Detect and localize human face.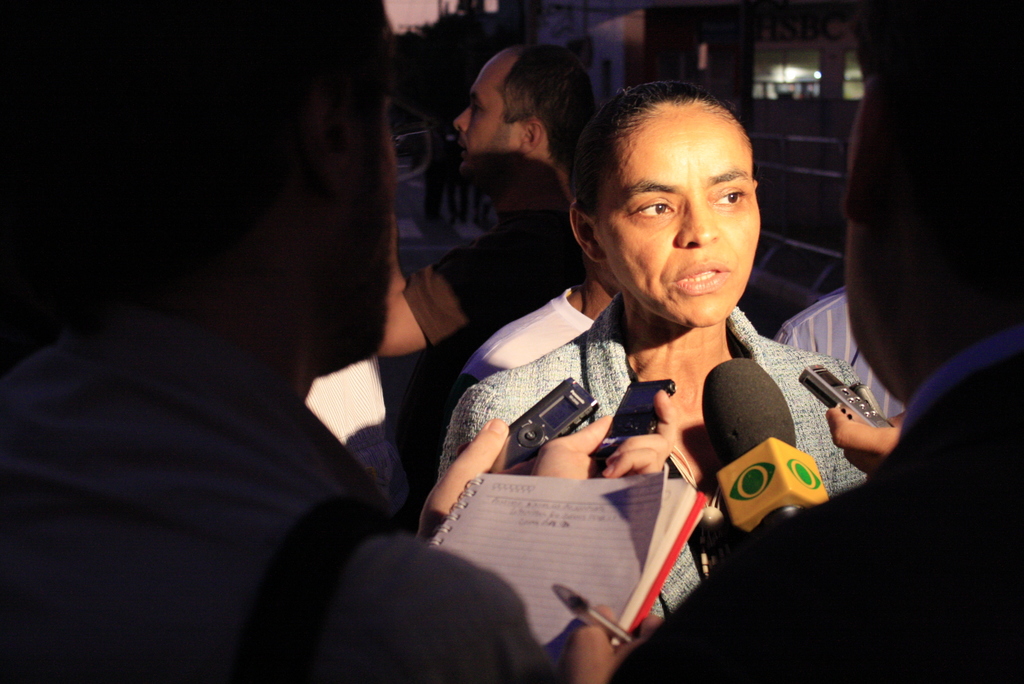
Localized at left=595, top=106, right=762, bottom=327.
